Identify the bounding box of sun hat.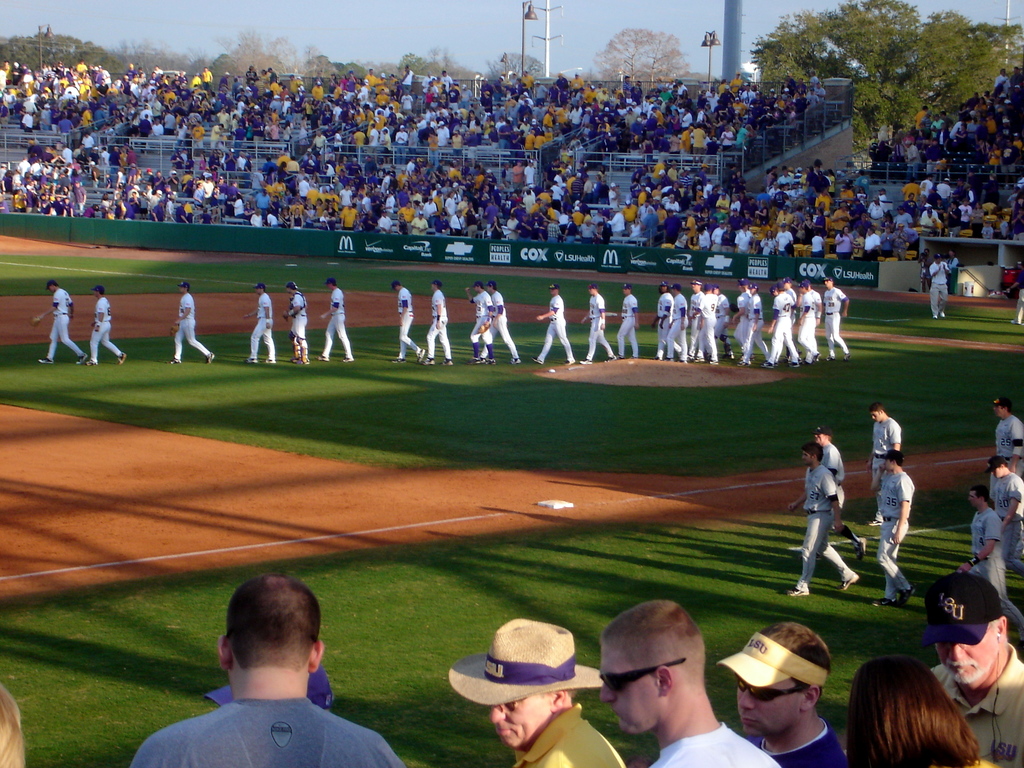
rect(689, 278, 707, 289).
